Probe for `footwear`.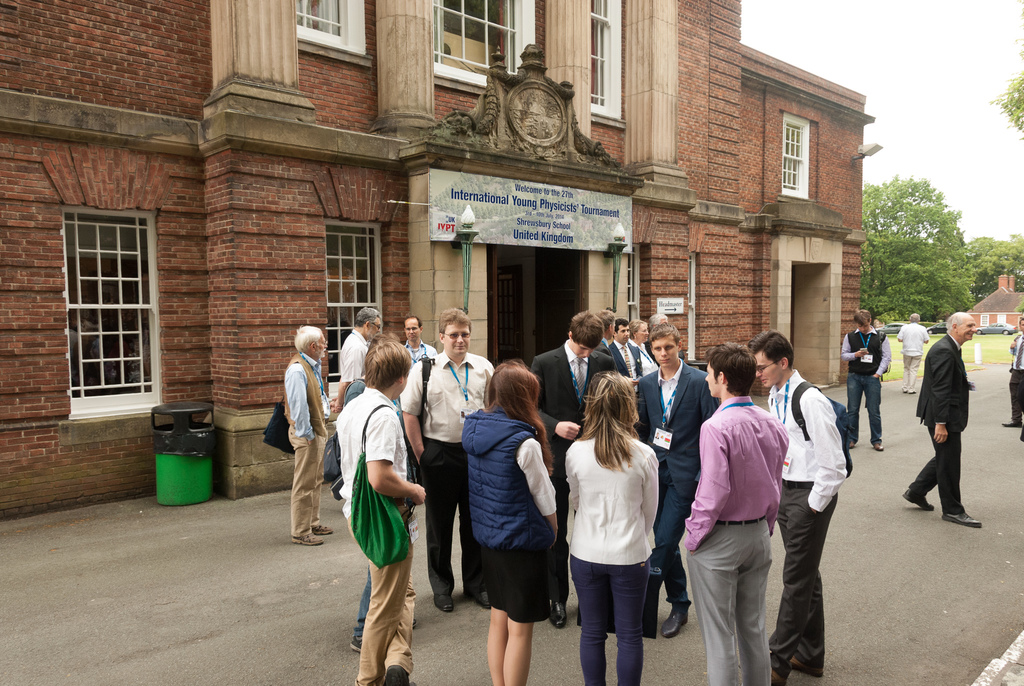
Probe result: rect(657, 598, 687, 639).
